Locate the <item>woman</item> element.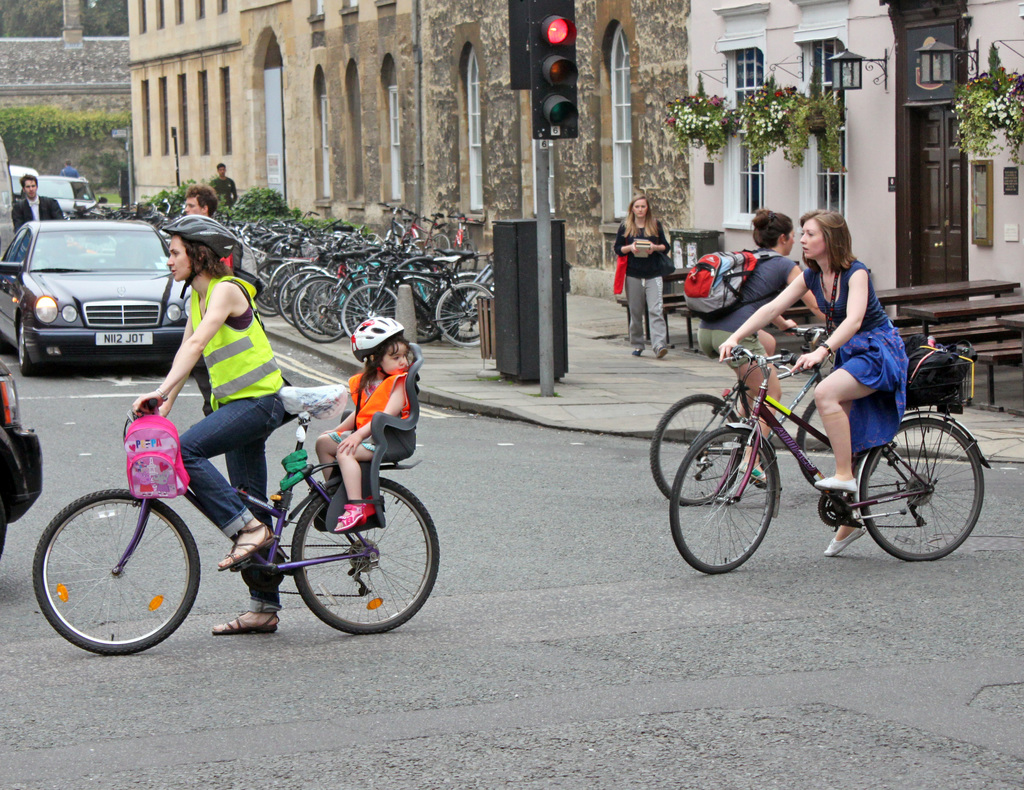
Element bbox: crop(695, 205, 868, 502).
